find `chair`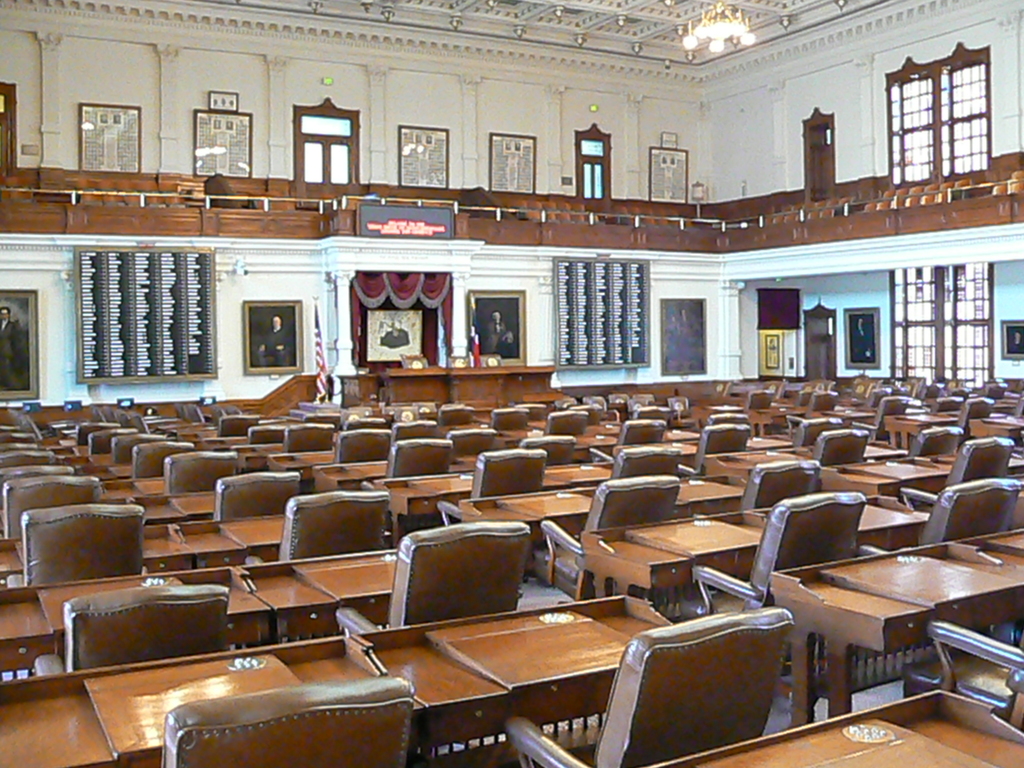
x1=866 y1=476 x2=1023 y2=559
